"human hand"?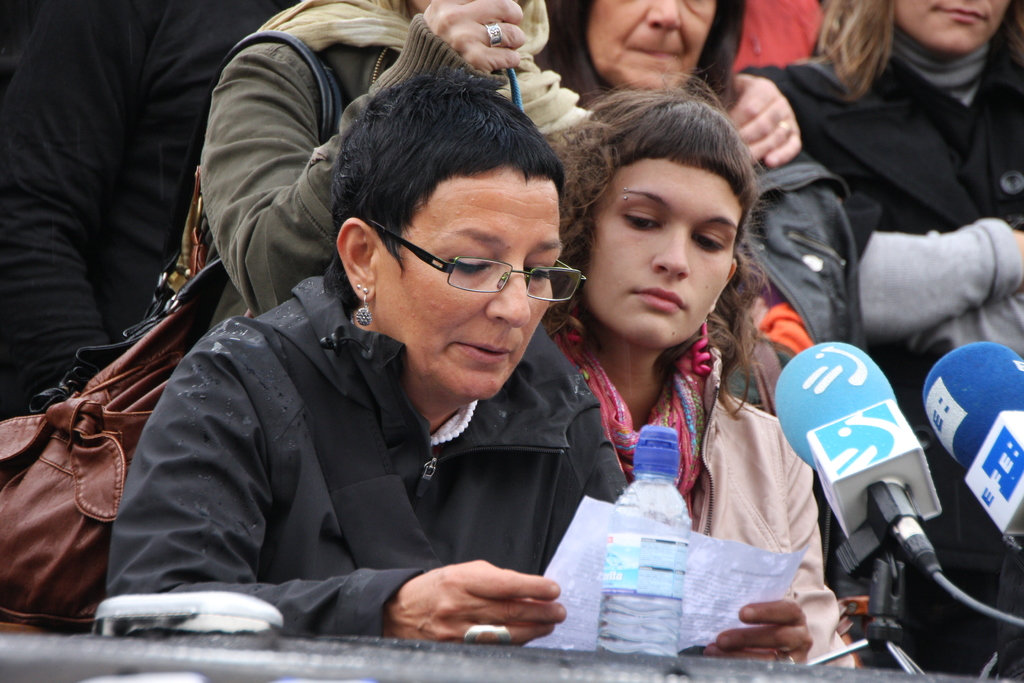
[422, 0, 527, 79]
